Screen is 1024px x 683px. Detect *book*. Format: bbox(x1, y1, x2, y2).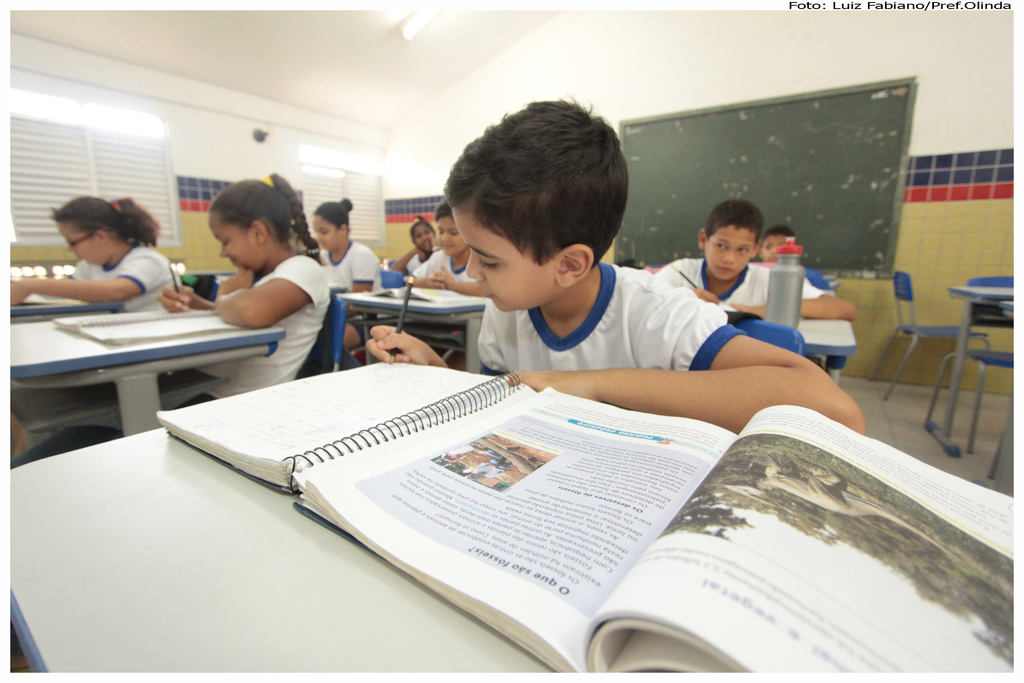
bbox(150, 357, 539, 494).
